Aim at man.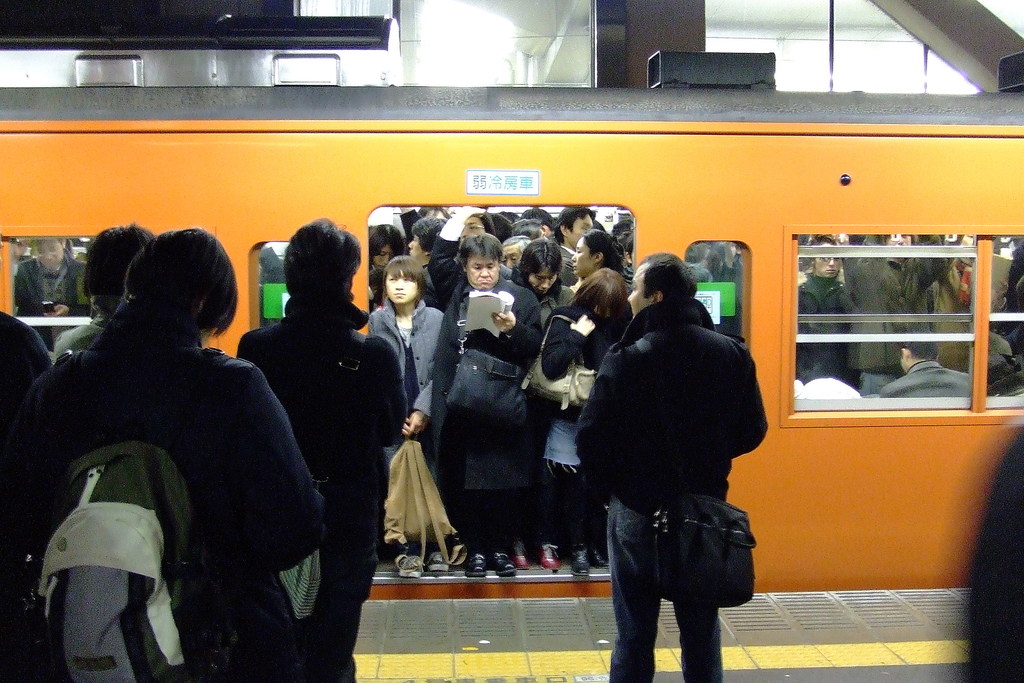
Aimed at x1=236, y1=220, x2=404, y2=682.
